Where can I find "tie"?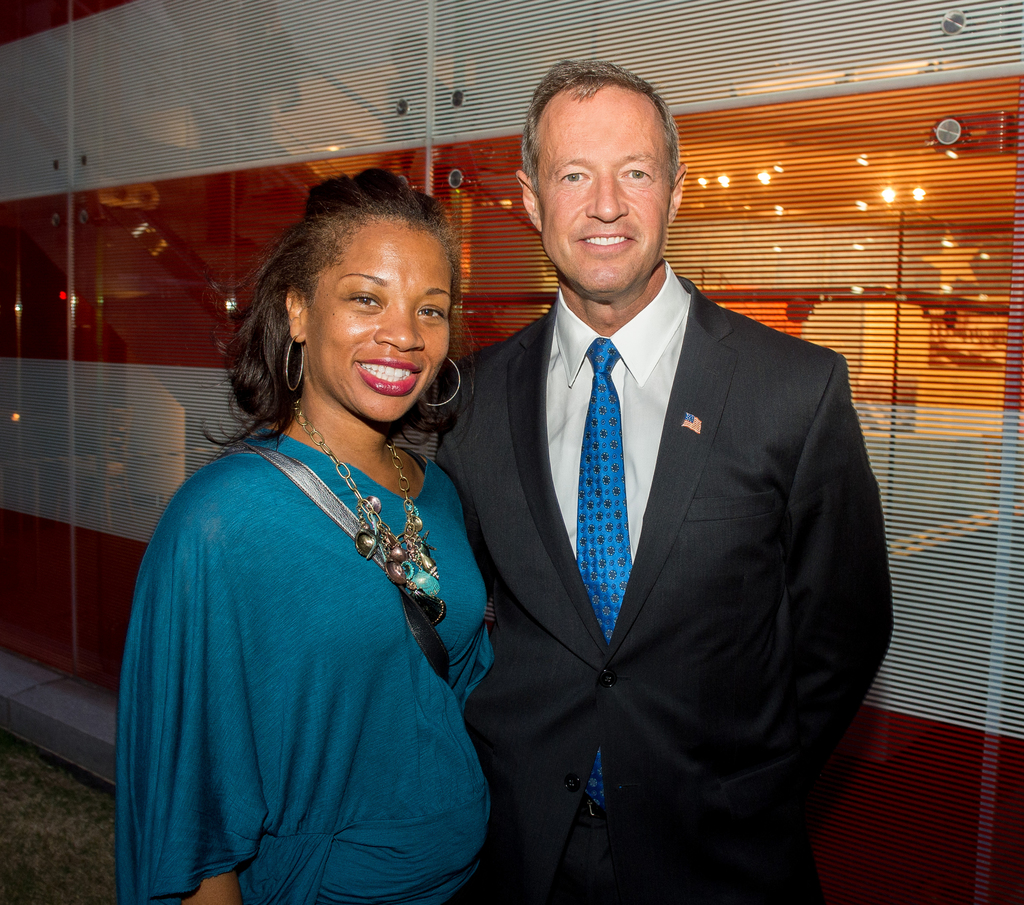
You can find it at locate(567, 329, 643, 813).
